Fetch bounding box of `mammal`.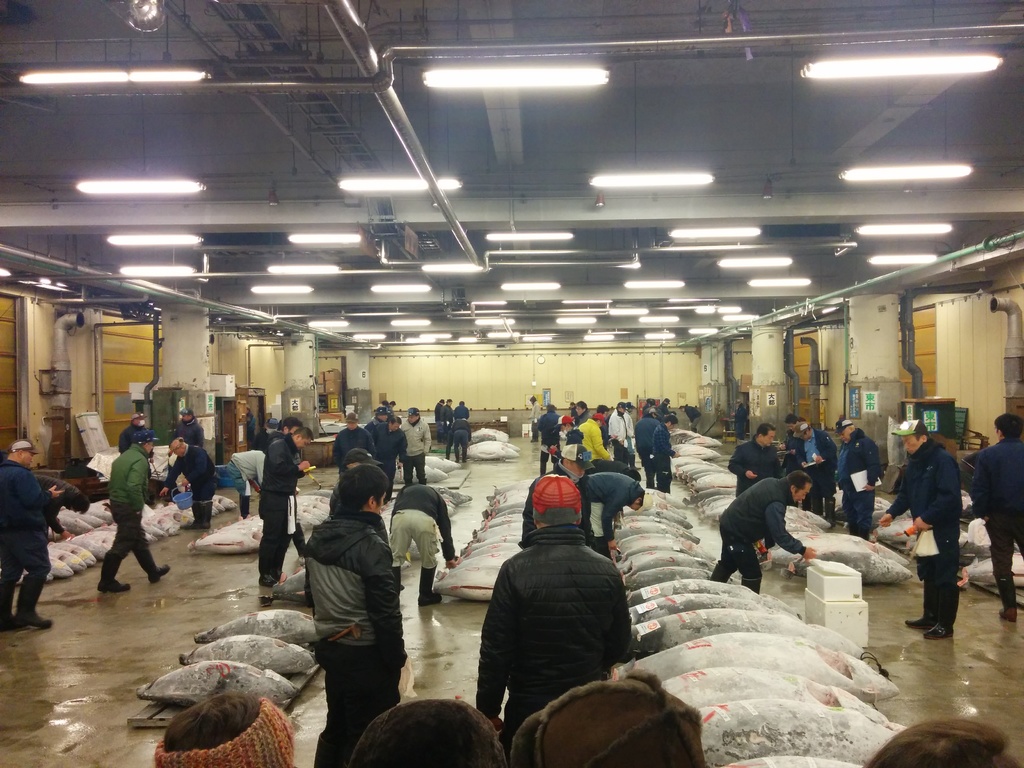
Bbox: bbox=[372, 406, 393, 440].
